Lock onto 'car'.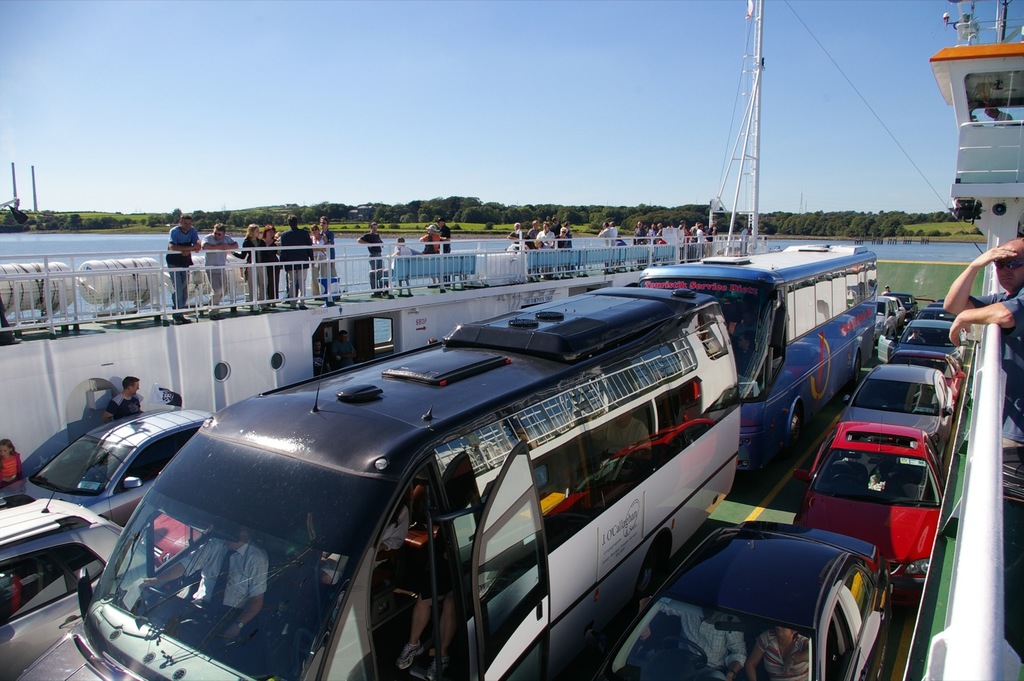
Locked: <region>0, 488, 125, 680</region>.
